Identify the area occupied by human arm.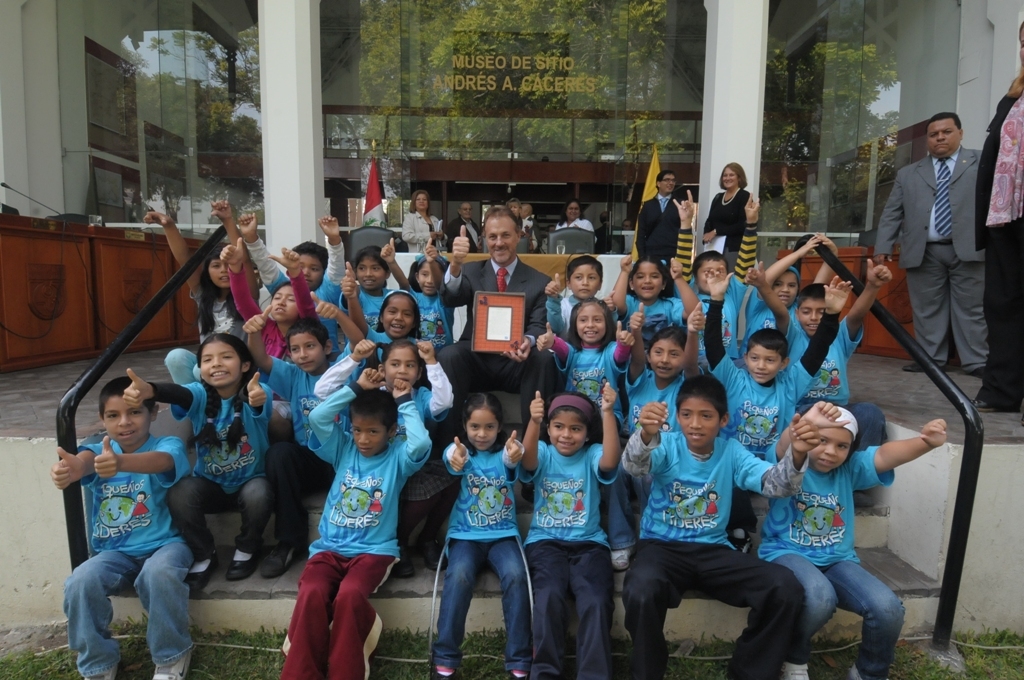
Area: x1=729 y1=420 x2=818 y2=504.
